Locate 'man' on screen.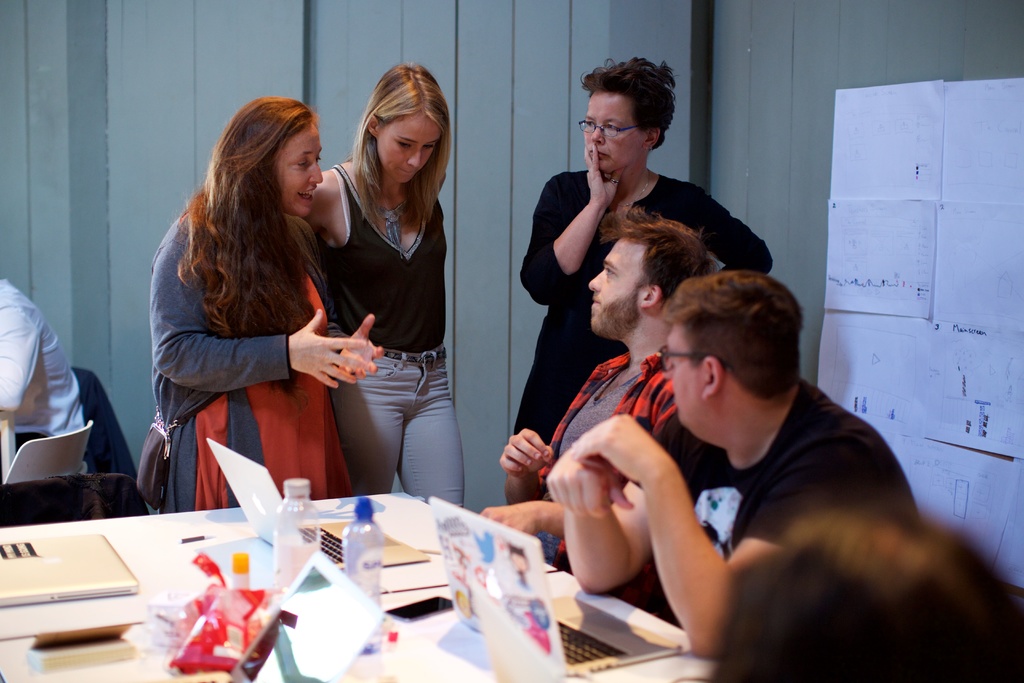
On screen at region(553, 240, 931, 653).
